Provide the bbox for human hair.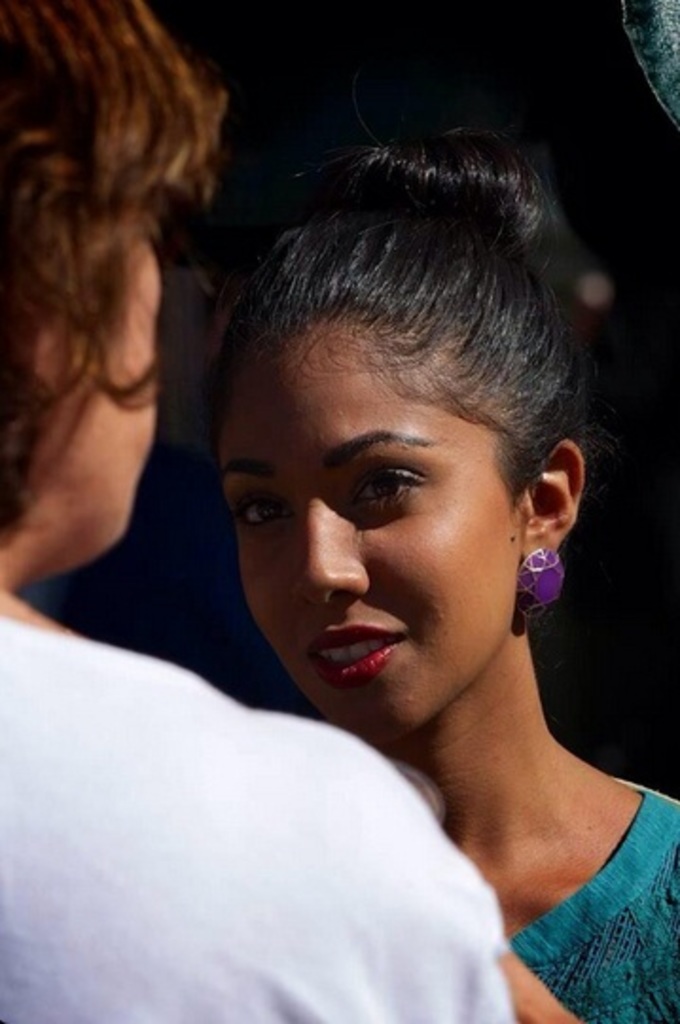
crop(197, 98, 561, 568).
